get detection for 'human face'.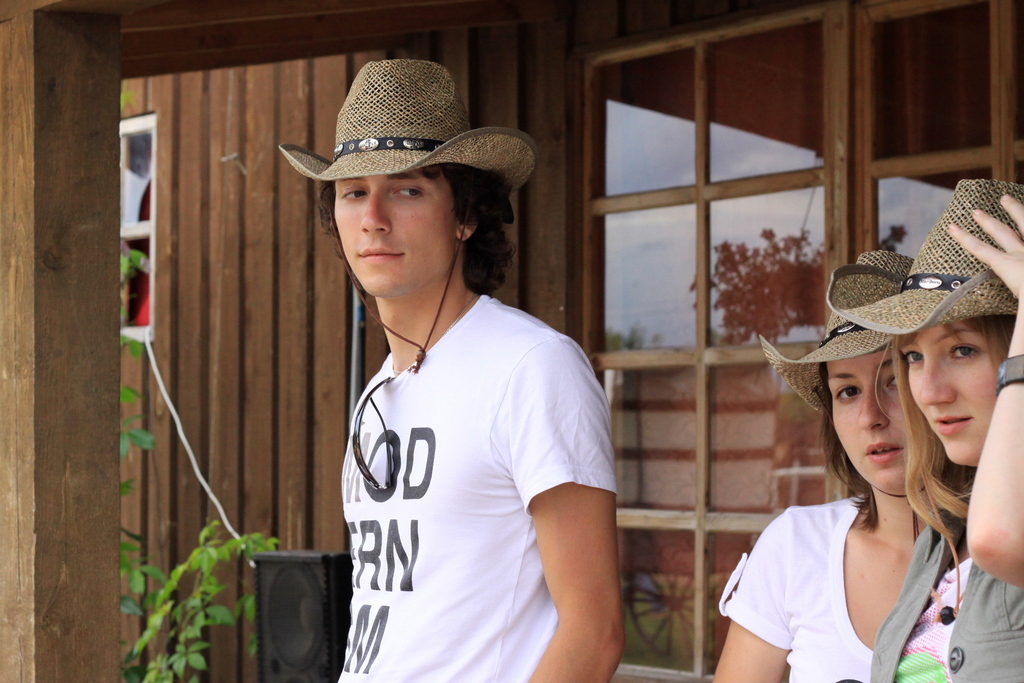
Detection: locate(829, 351, 934, 488).
